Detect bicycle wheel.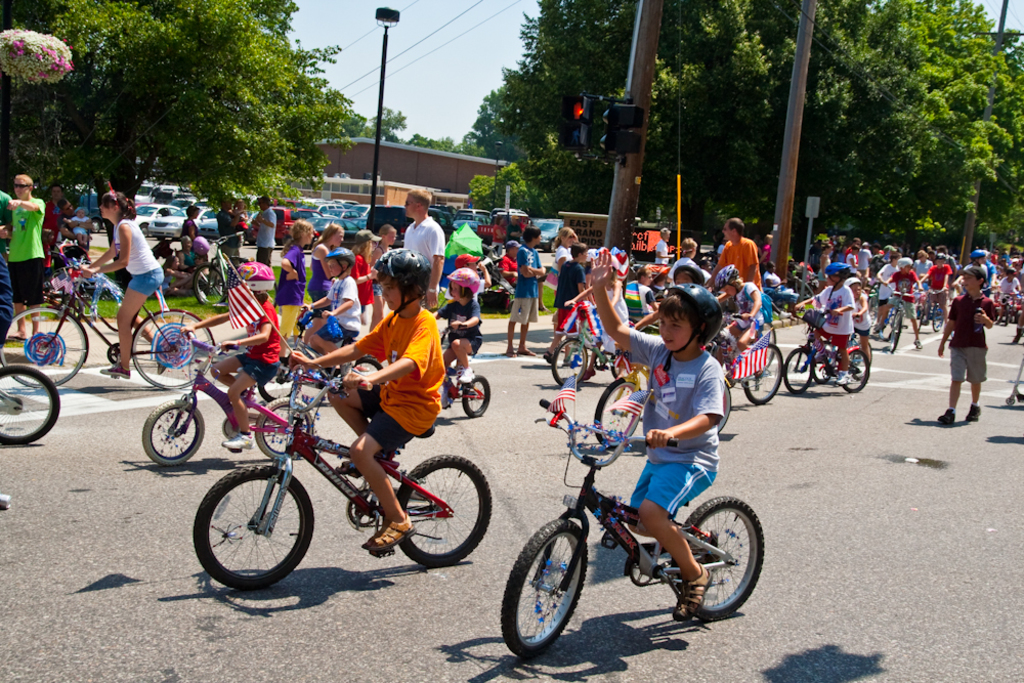
Detected at box=[189, 463, 319, 591].
